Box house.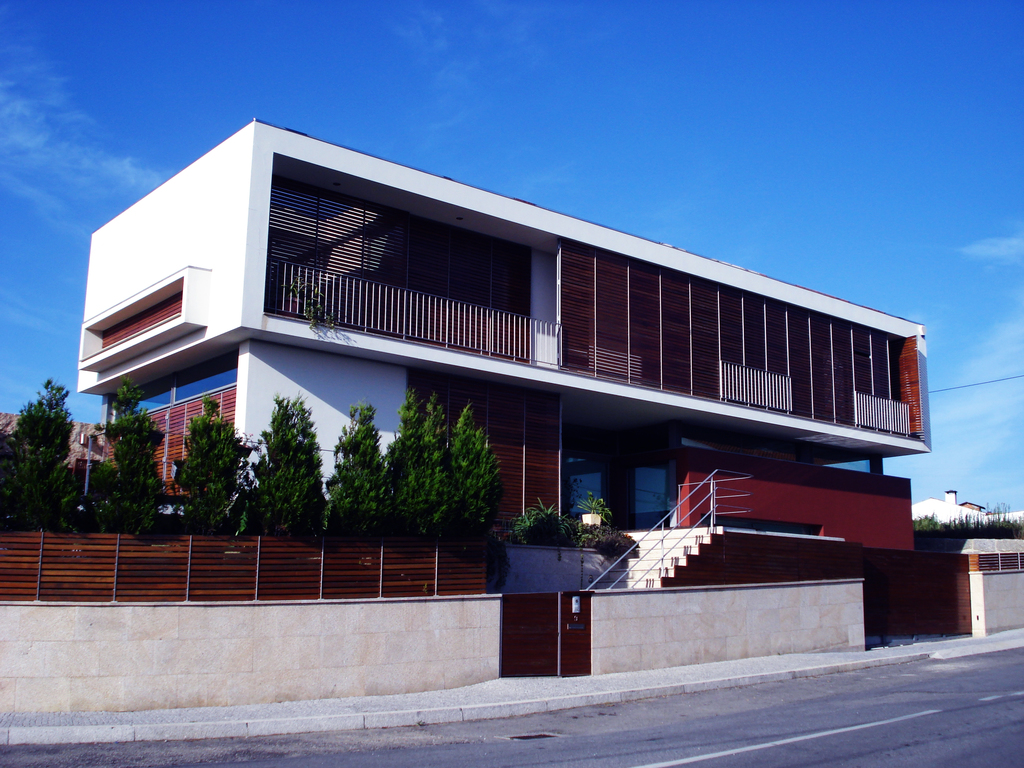
{"x1": 72, "y1": 117, "x2": 933, "y2": 637}.
